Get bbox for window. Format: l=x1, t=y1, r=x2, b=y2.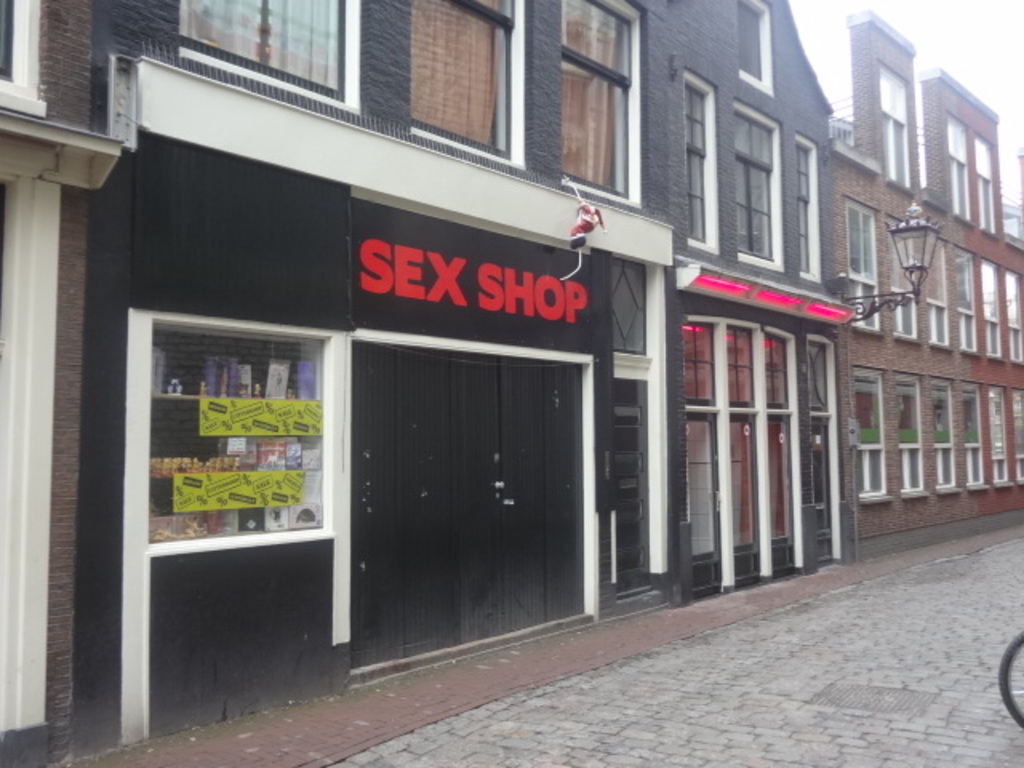
l=856, t=371, r=886, b=450.
